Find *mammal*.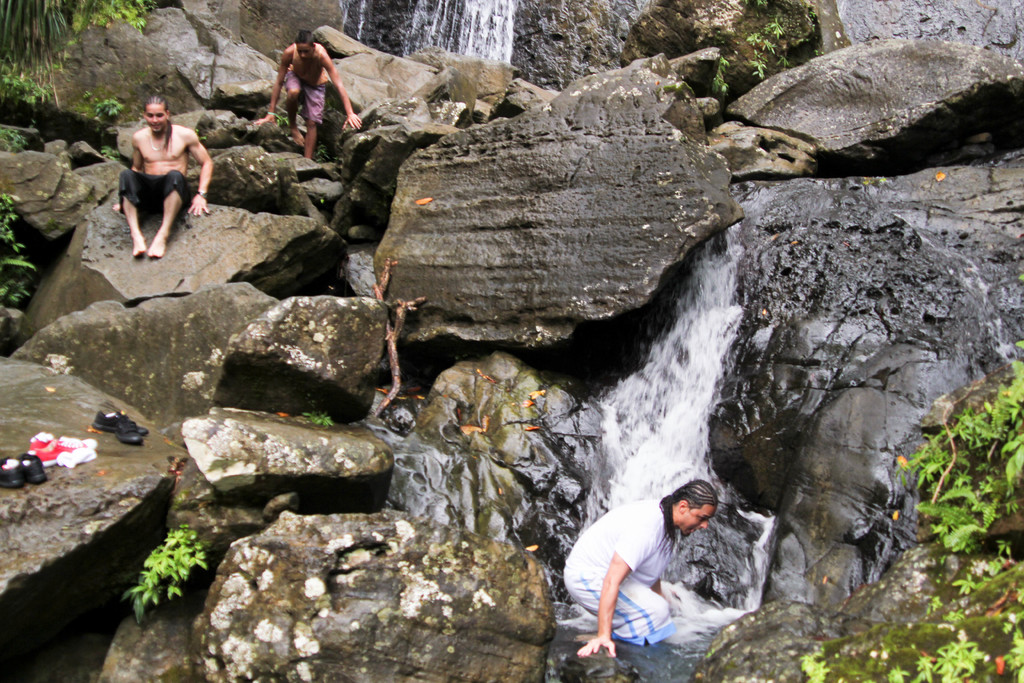
bbox=(564, 475, 712, 650).
